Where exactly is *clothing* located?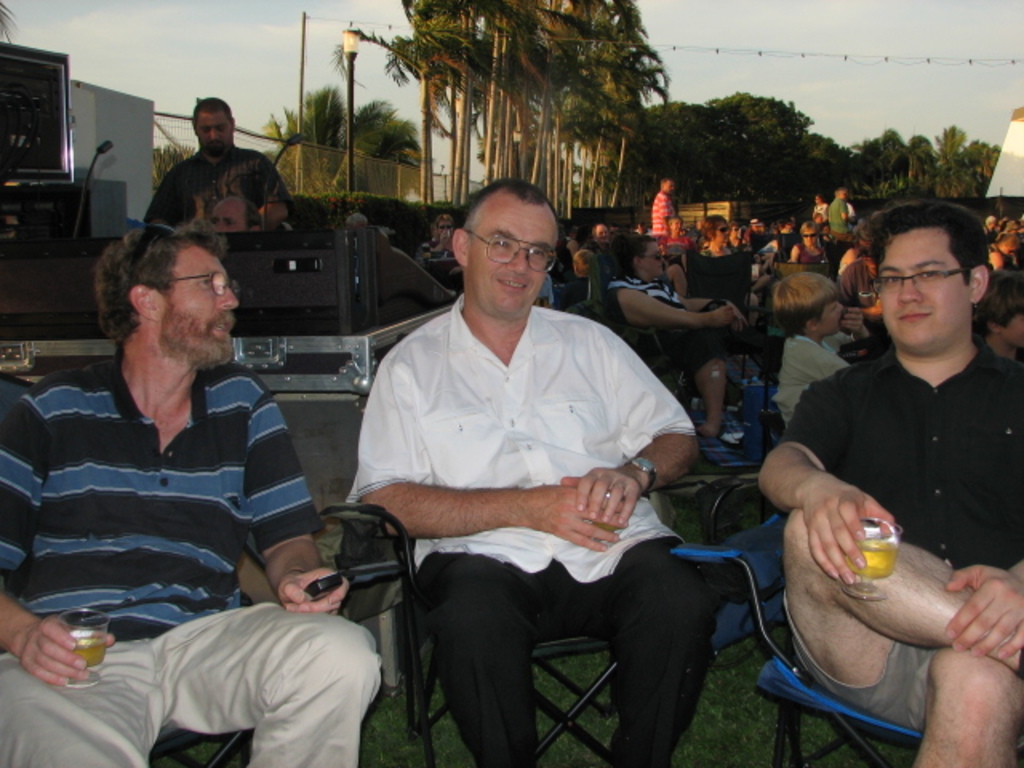
Its bounding box is region(650, 190, 680, 242).
